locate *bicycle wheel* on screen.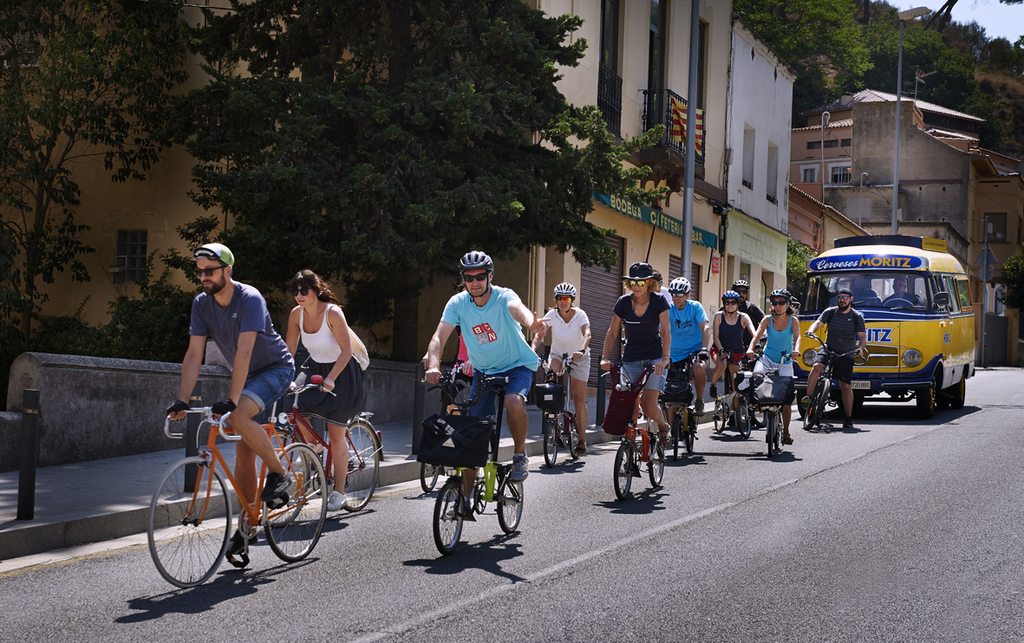
On screen at <region>428, 473, 465, 549</region>.
